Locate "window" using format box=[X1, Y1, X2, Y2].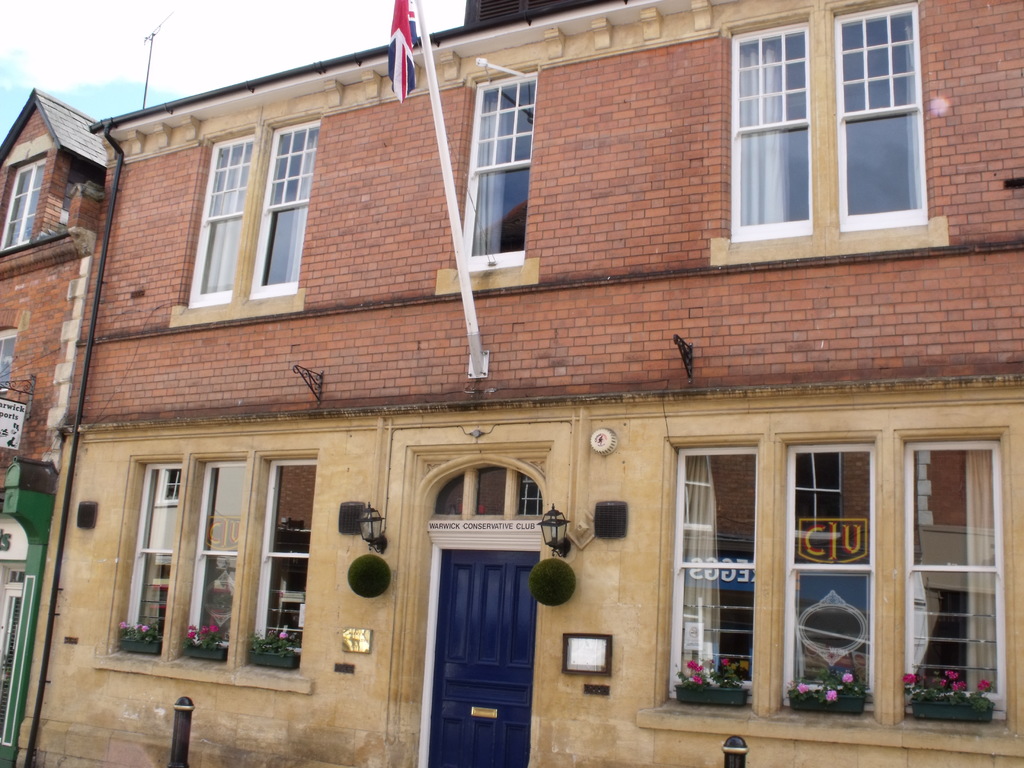
box=[266, 463, 315, 660].
